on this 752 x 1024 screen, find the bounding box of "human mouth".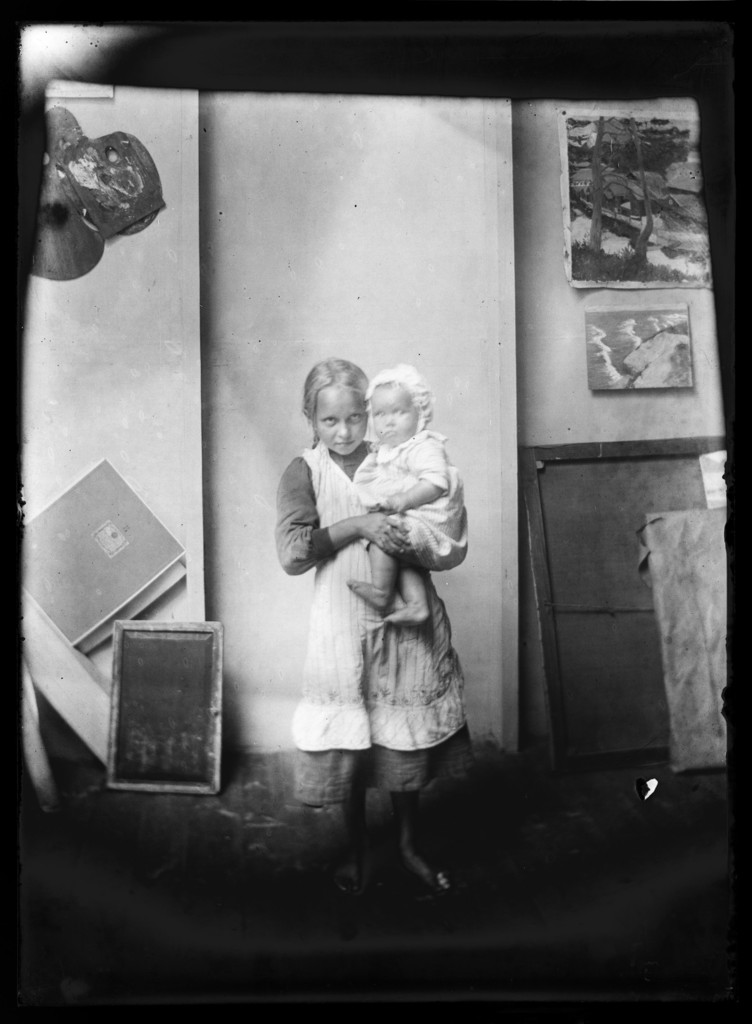
Bounding box: crop(335, 444, 354, 445).
